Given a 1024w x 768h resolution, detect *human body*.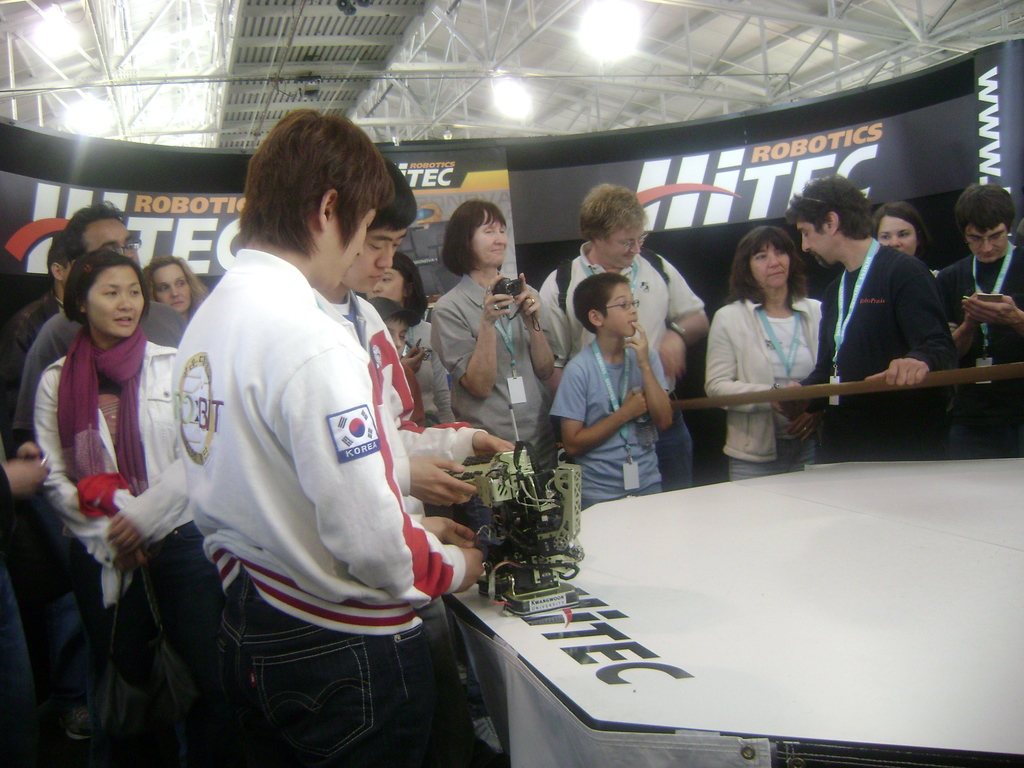
858, 203, 927, 259.
